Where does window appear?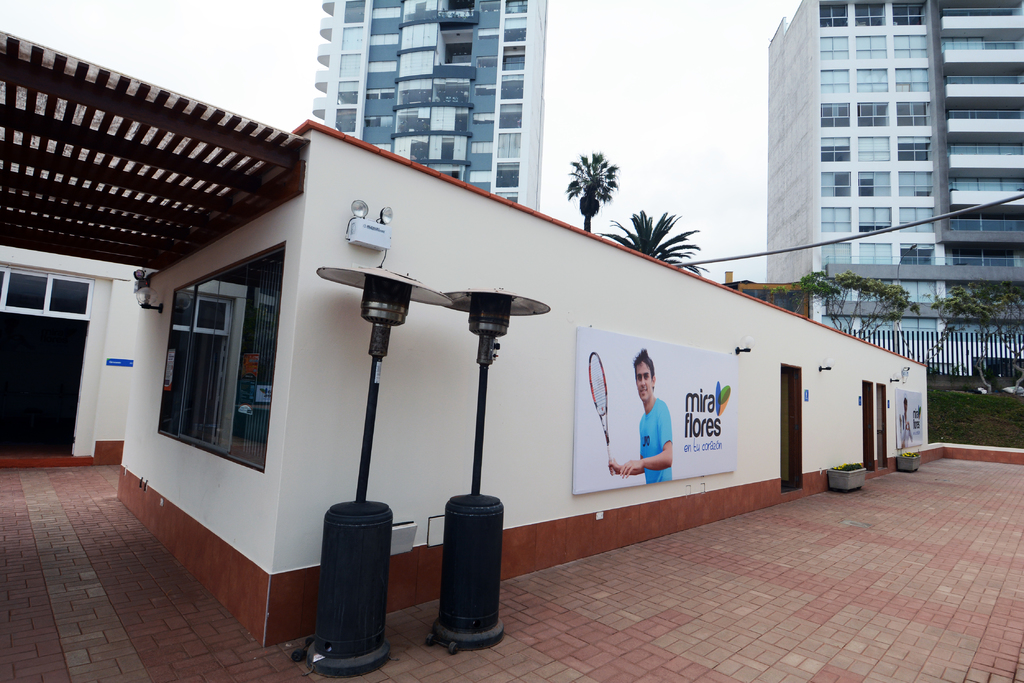
Appears at (left=892, top=135, right=939, bottom=157).
